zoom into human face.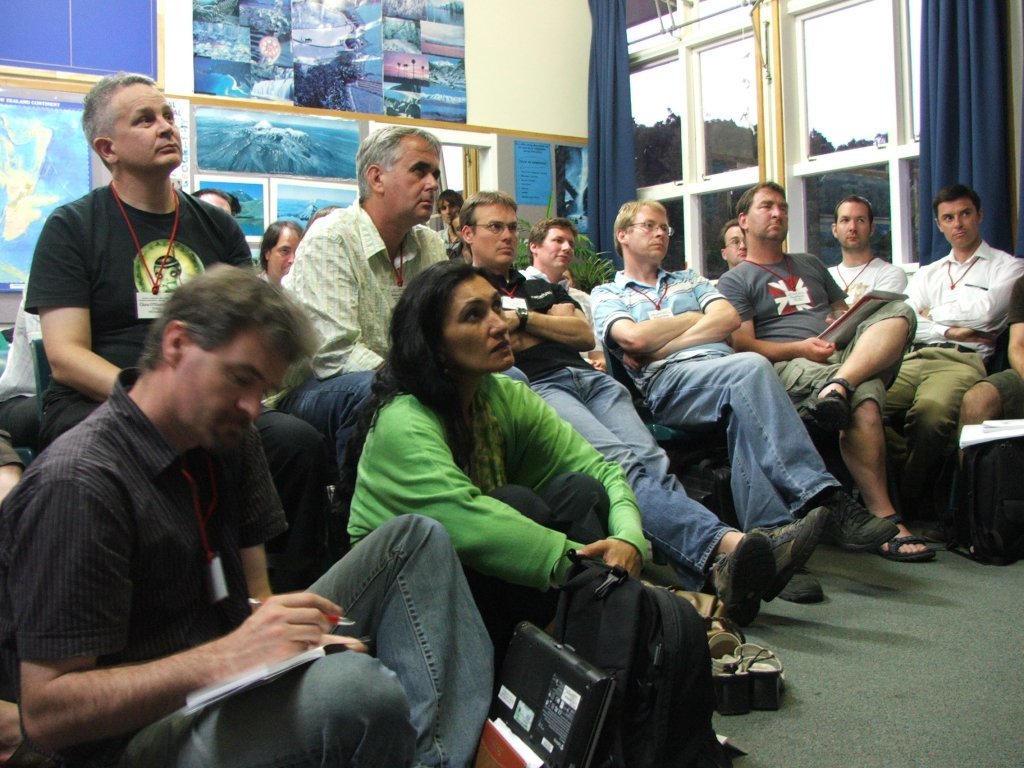
Zoom target: box(445, 273, 515, 374).
